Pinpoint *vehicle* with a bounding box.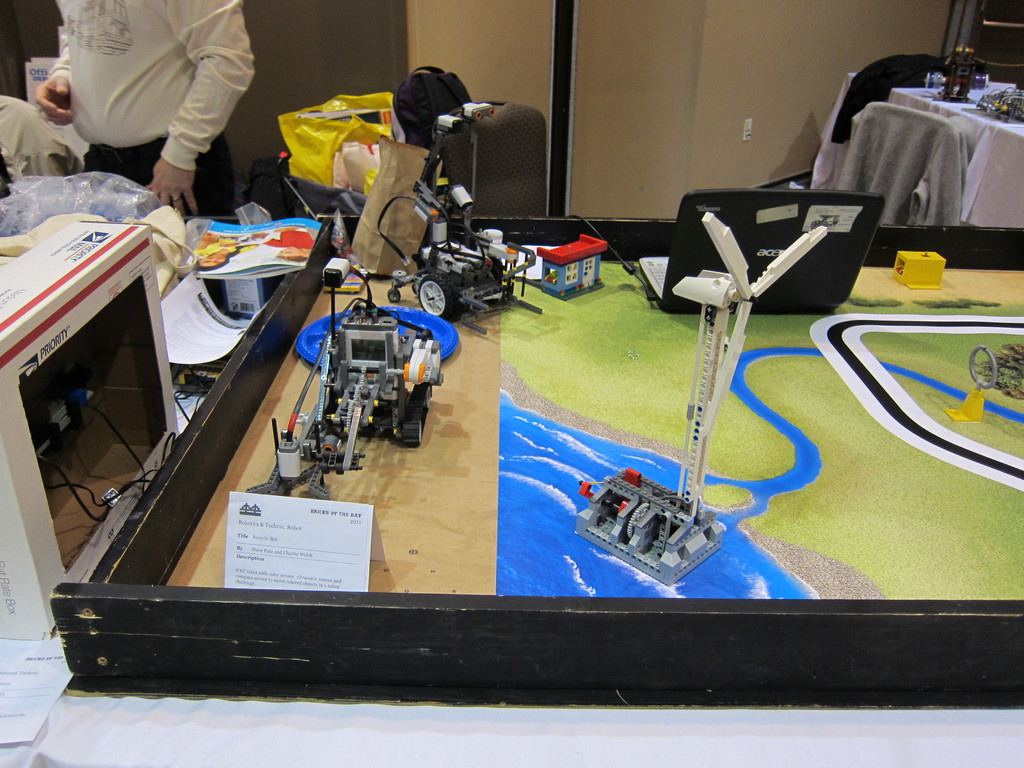
<bbox>925, 40, 993, 105</bbox>.
